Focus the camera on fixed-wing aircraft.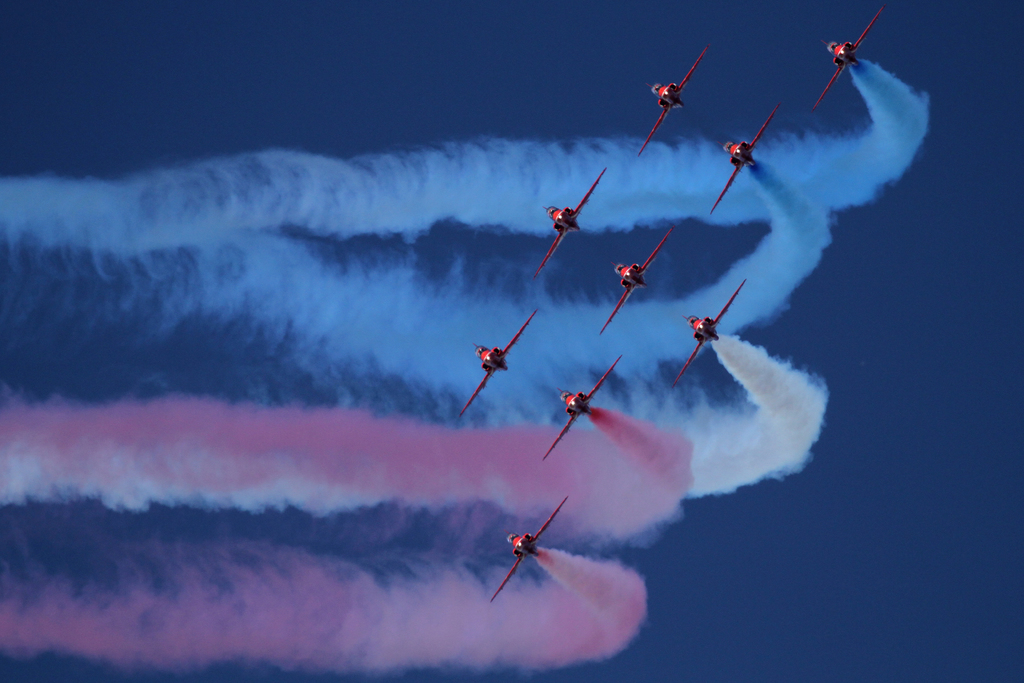
Focus region: (601,223,678,333).
